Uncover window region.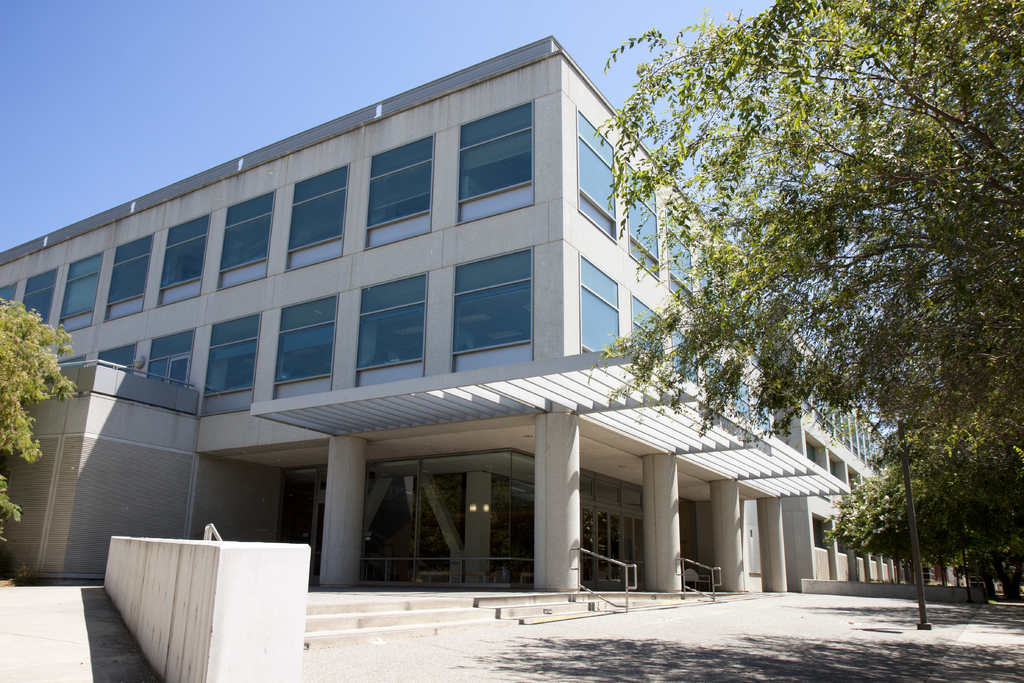
Uncovered: <bbox>751, 389, 767, 431</bbox>.
